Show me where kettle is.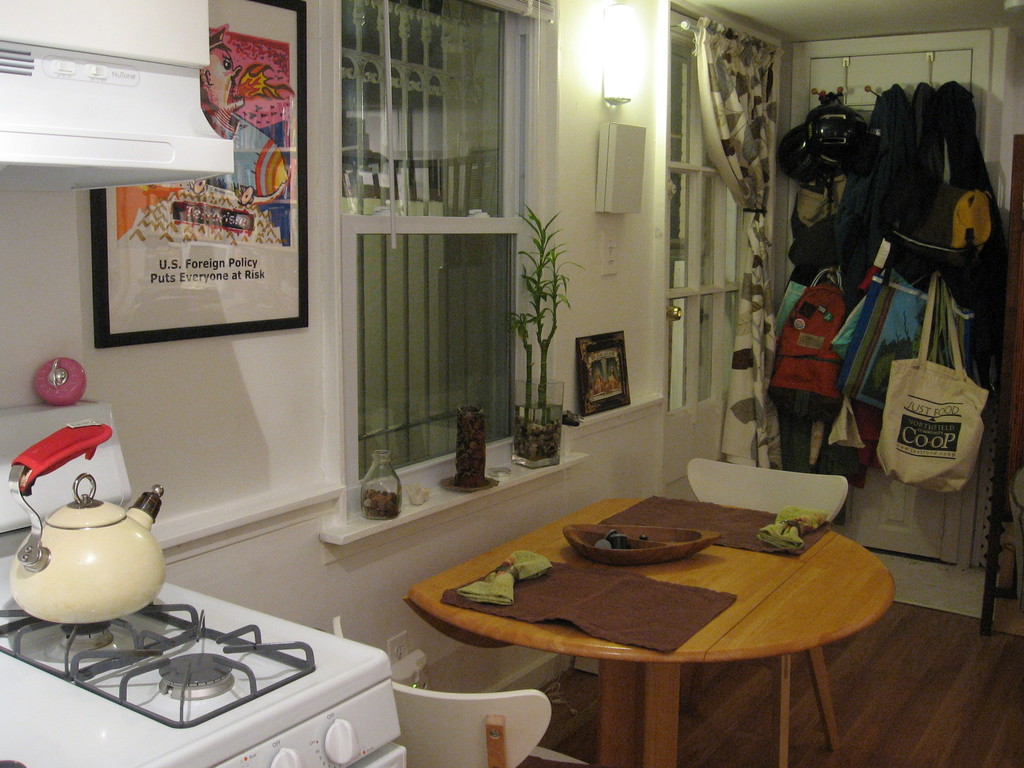
kettle is at locate(16, 474, 172, 642).
